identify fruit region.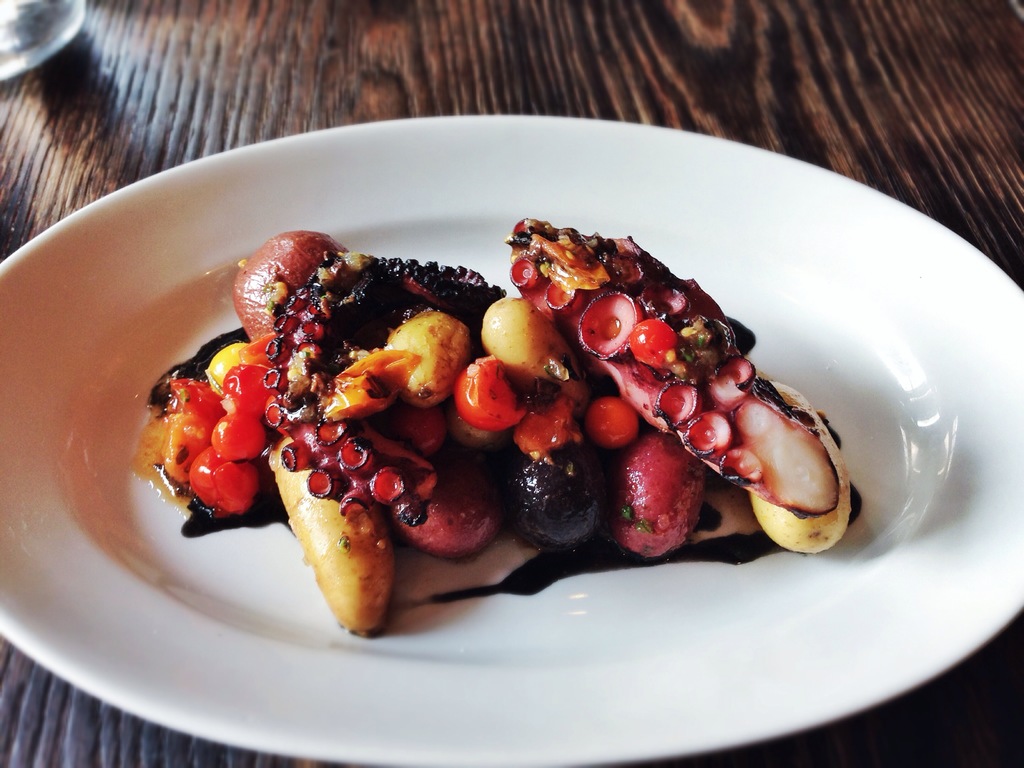
Region: [448, 349, 522, 438].
